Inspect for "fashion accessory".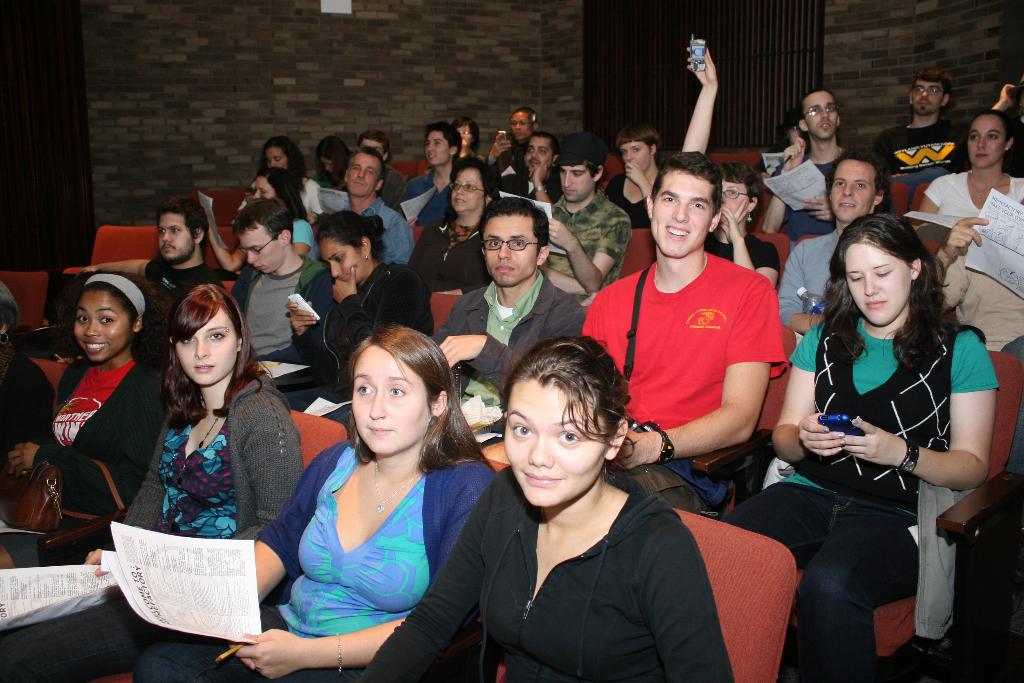
Inspection: 4, 456, 129, 539.
